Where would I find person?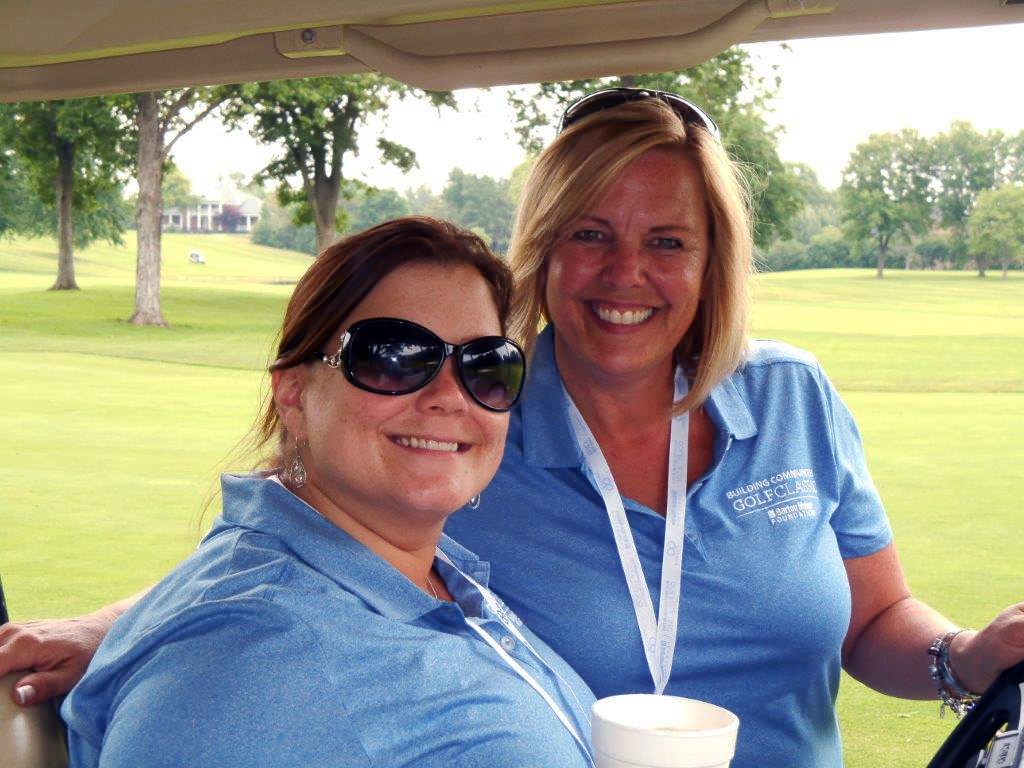
At [0, 93, 1023, 767].
